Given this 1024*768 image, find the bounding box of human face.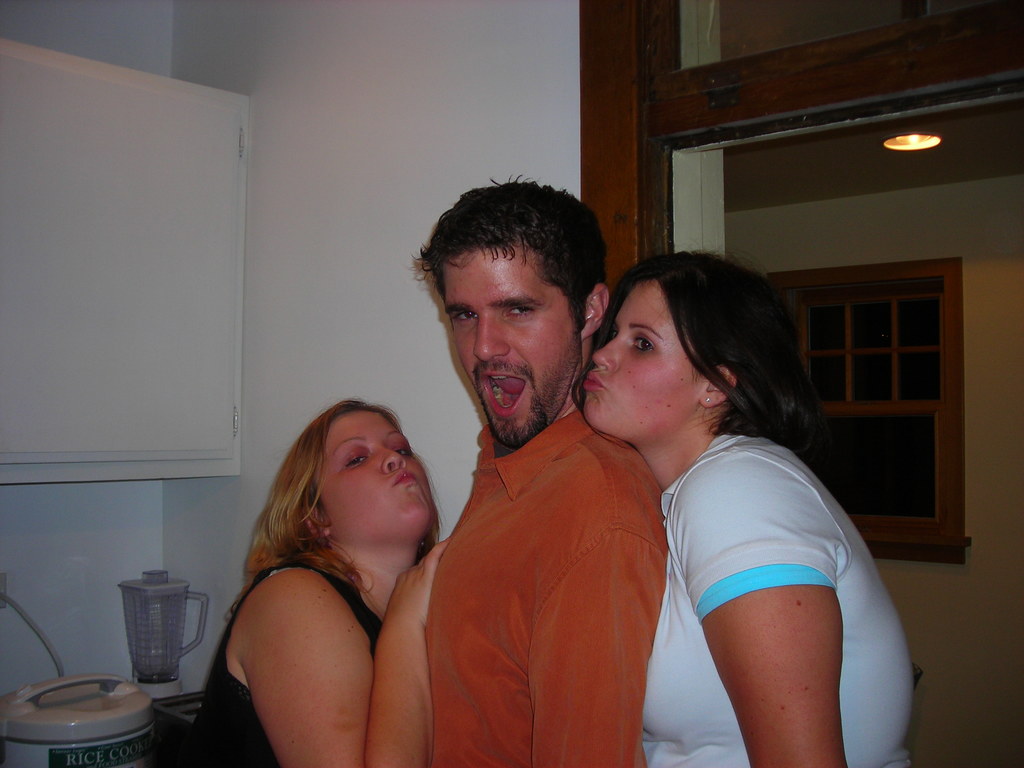
<box>321,410,437,532</box>.
